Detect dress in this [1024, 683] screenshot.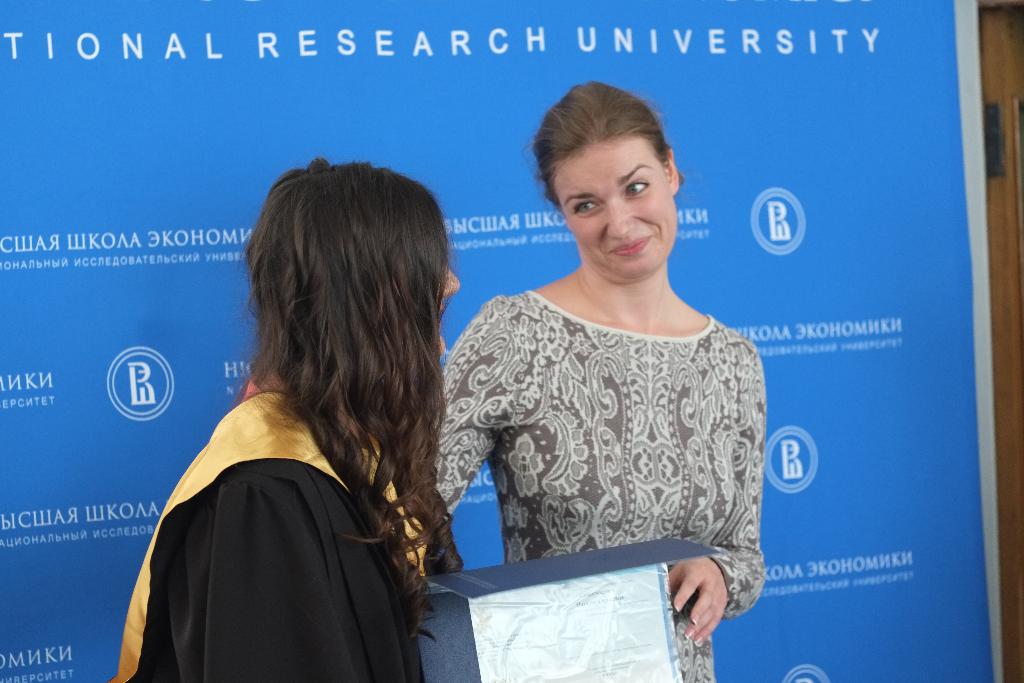
Detection: locate(434, 287, 765, 682).
